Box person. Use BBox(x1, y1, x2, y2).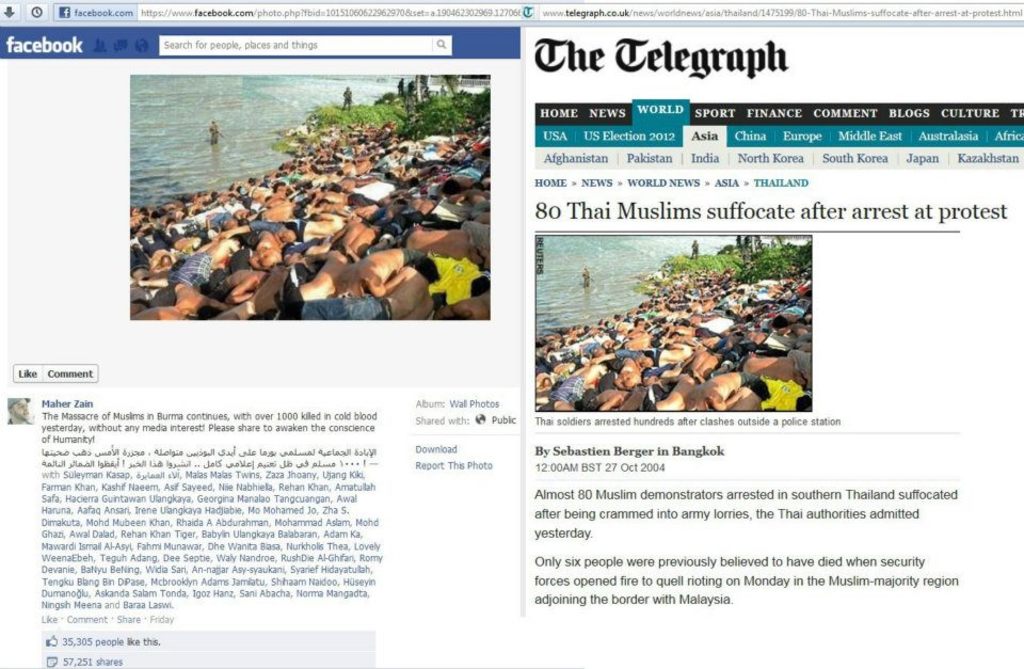
BBox(129, 121, 491, 317).
